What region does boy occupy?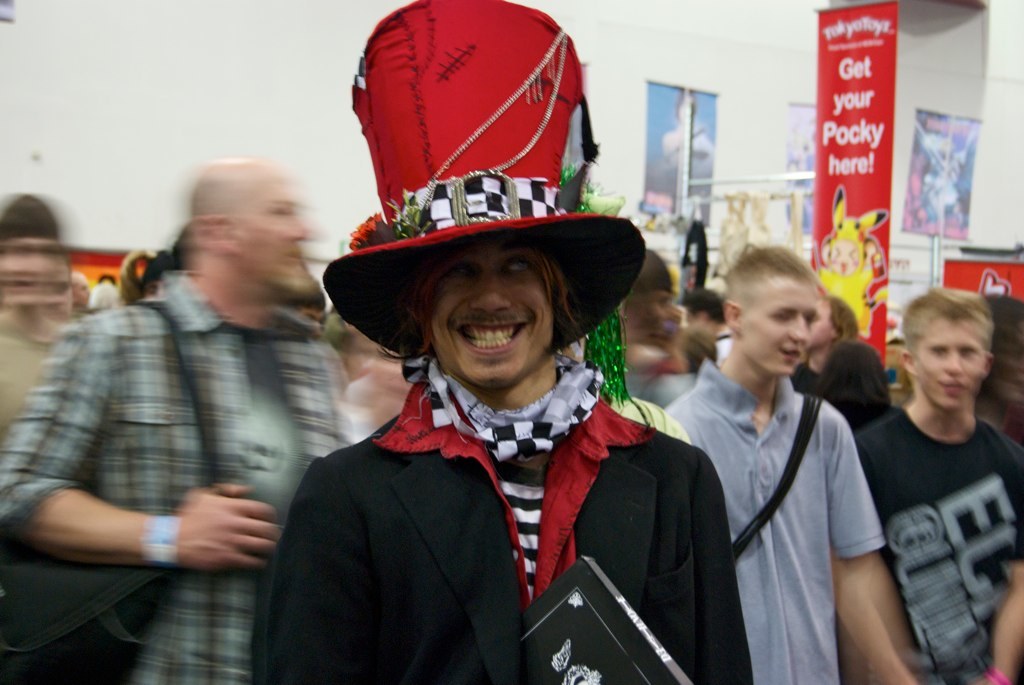
bbox(0, 193, 75, 438).
